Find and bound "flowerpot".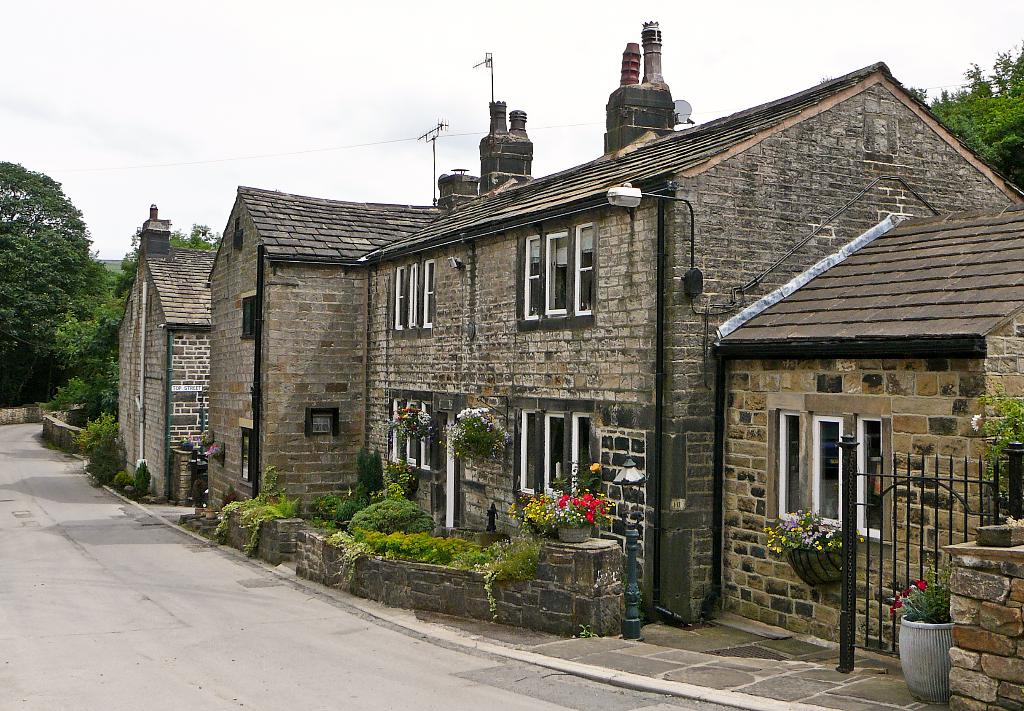
Bound: [897,607,955,703].
